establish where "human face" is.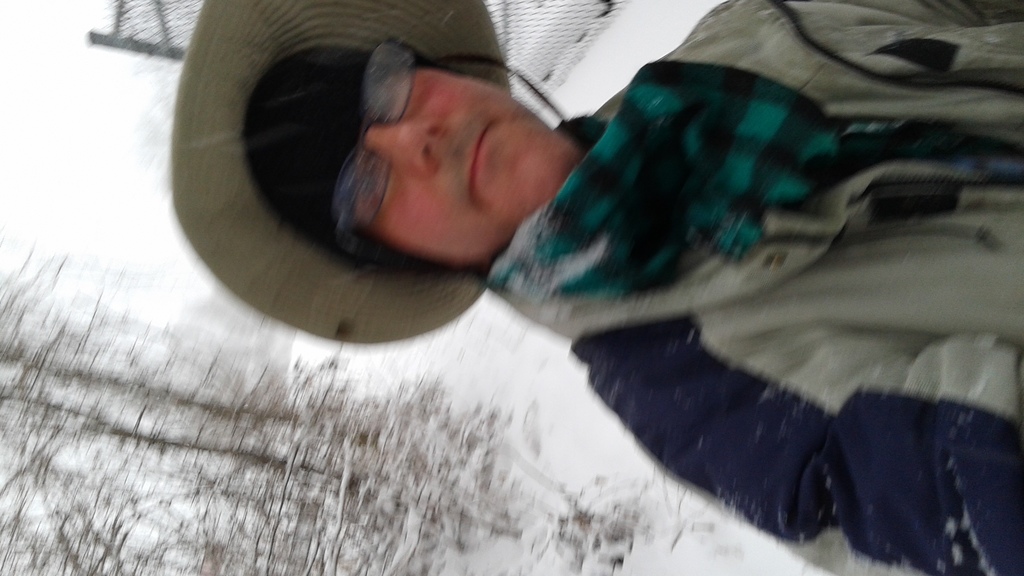
Established at {"left": 343, "top": 73, "right": 568, "bottom": 264}.
